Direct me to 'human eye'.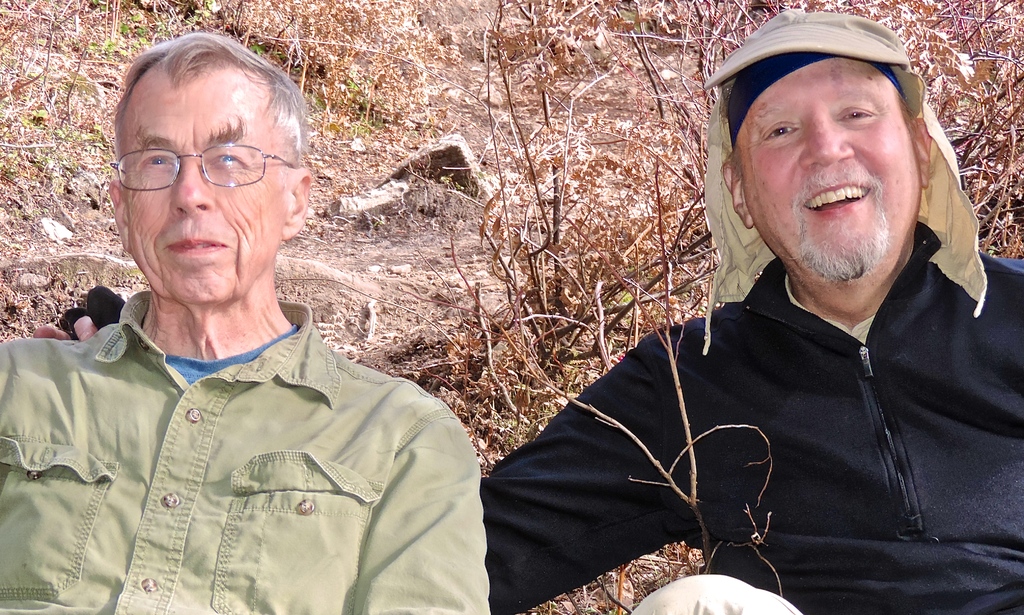
Direction: region(206, 147, 244, 172).
